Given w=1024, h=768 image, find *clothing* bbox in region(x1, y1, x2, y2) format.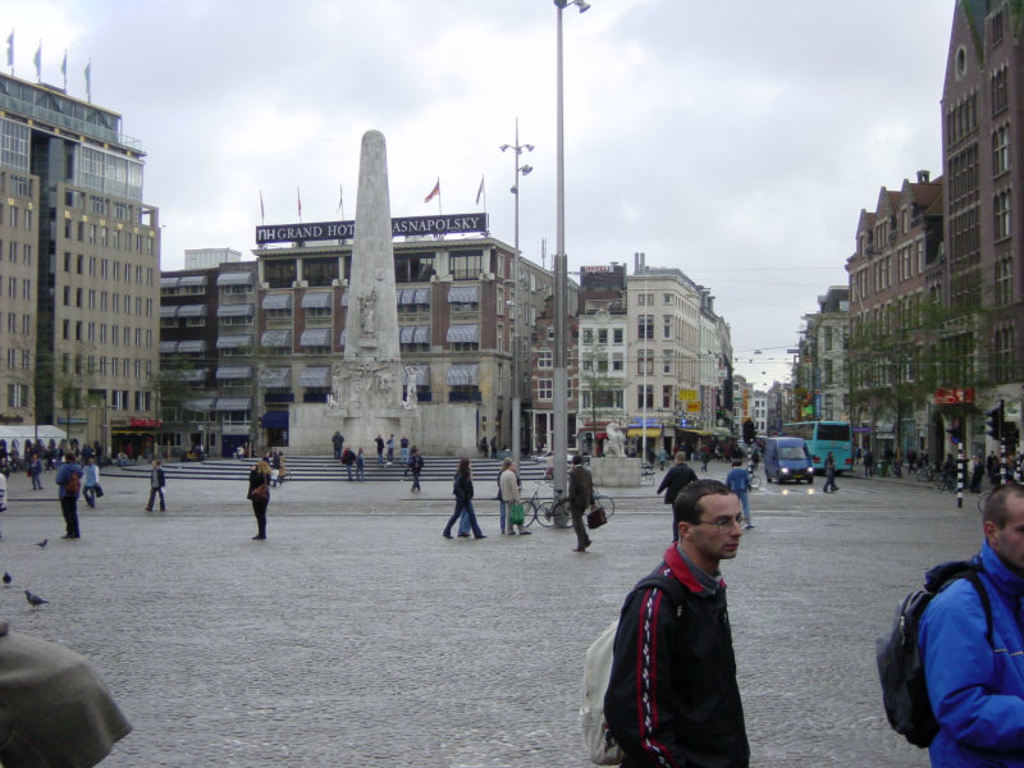
region(408, 454, 425, 490).
